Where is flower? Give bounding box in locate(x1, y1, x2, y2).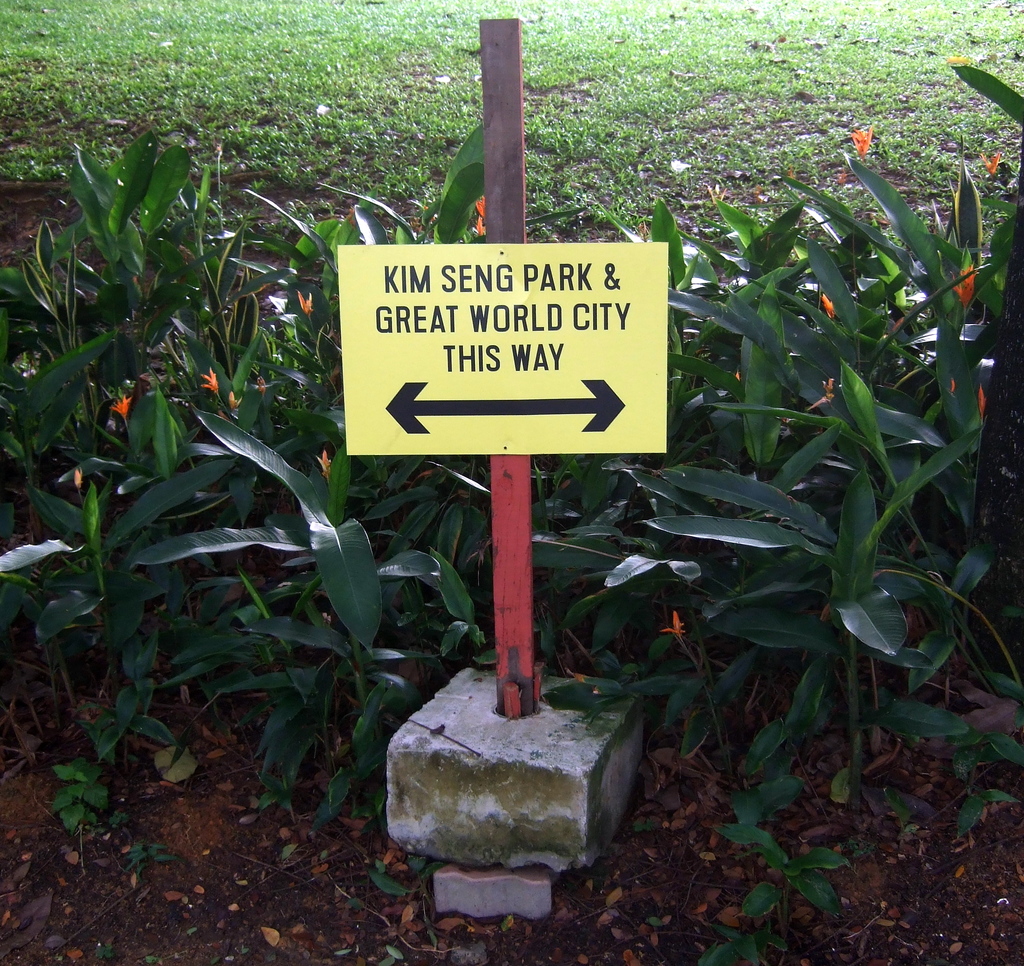
locate(302, 289, 314, 321).
